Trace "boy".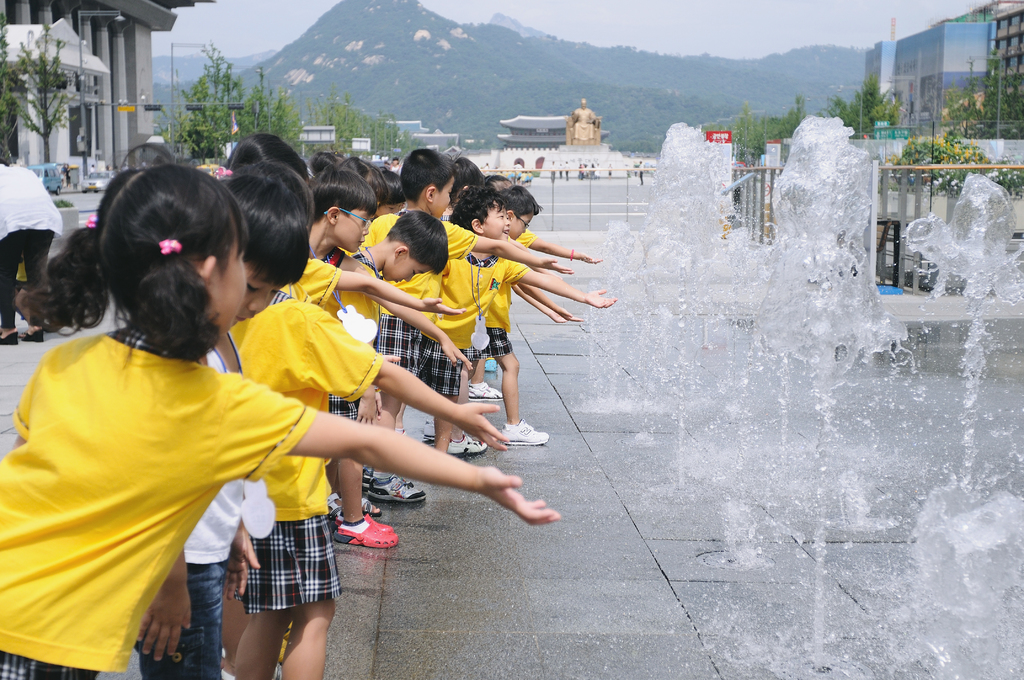
Traced to Rect(439, 184, 617, 457).
